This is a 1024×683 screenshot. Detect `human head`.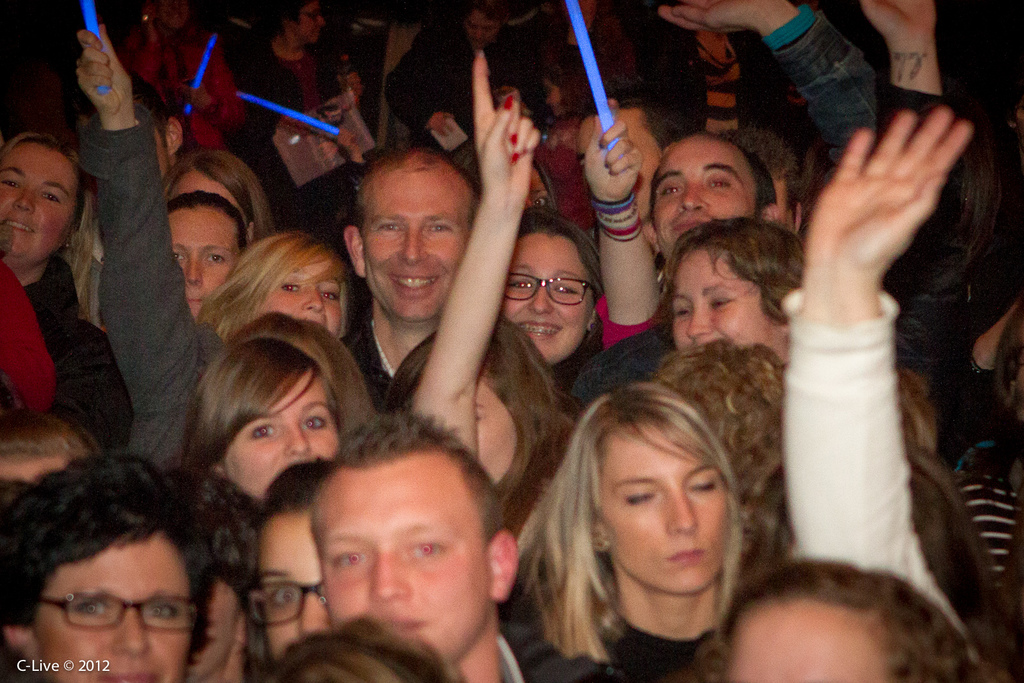
bbox=[262, 613, 464, 682].
